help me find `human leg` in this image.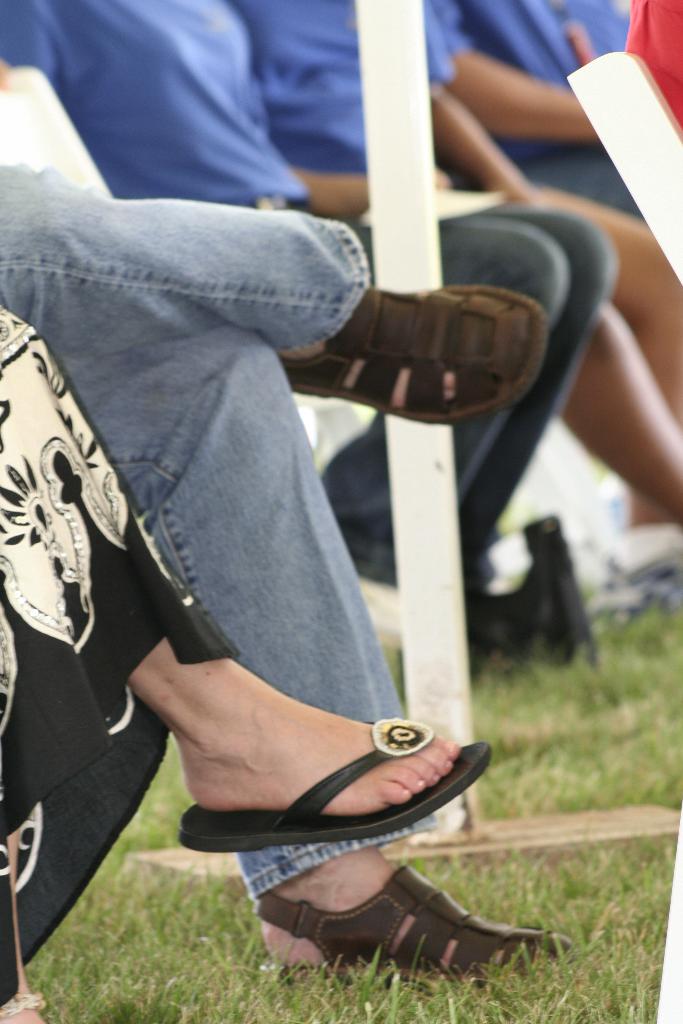
Found it: 325:206:614:593.
